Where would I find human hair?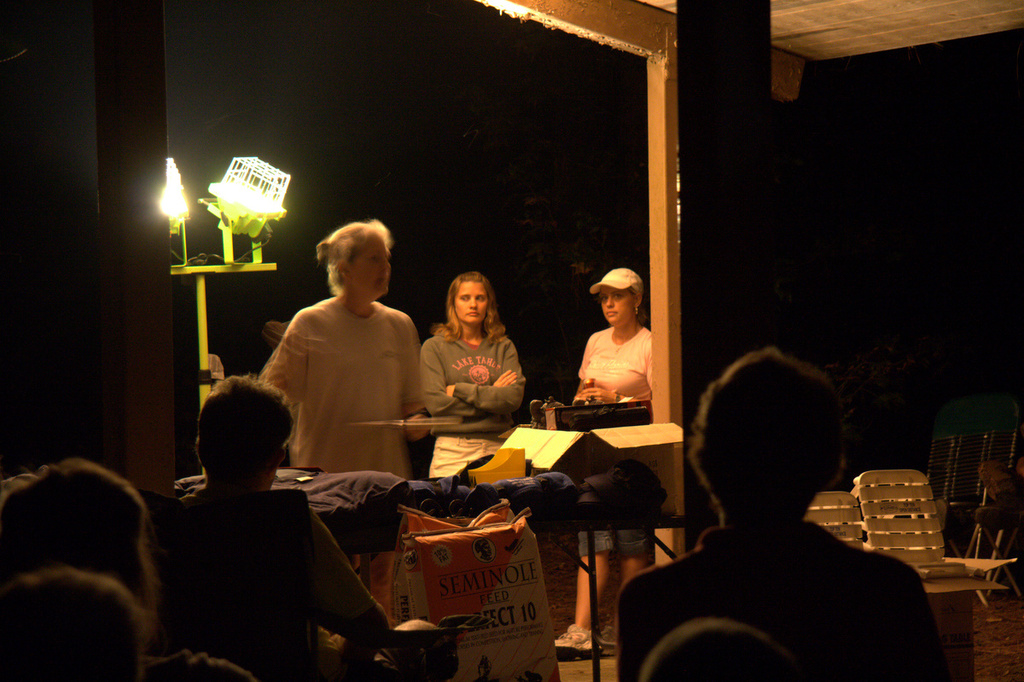
At (x1=431, y1=271, x2=509, y2=343).
